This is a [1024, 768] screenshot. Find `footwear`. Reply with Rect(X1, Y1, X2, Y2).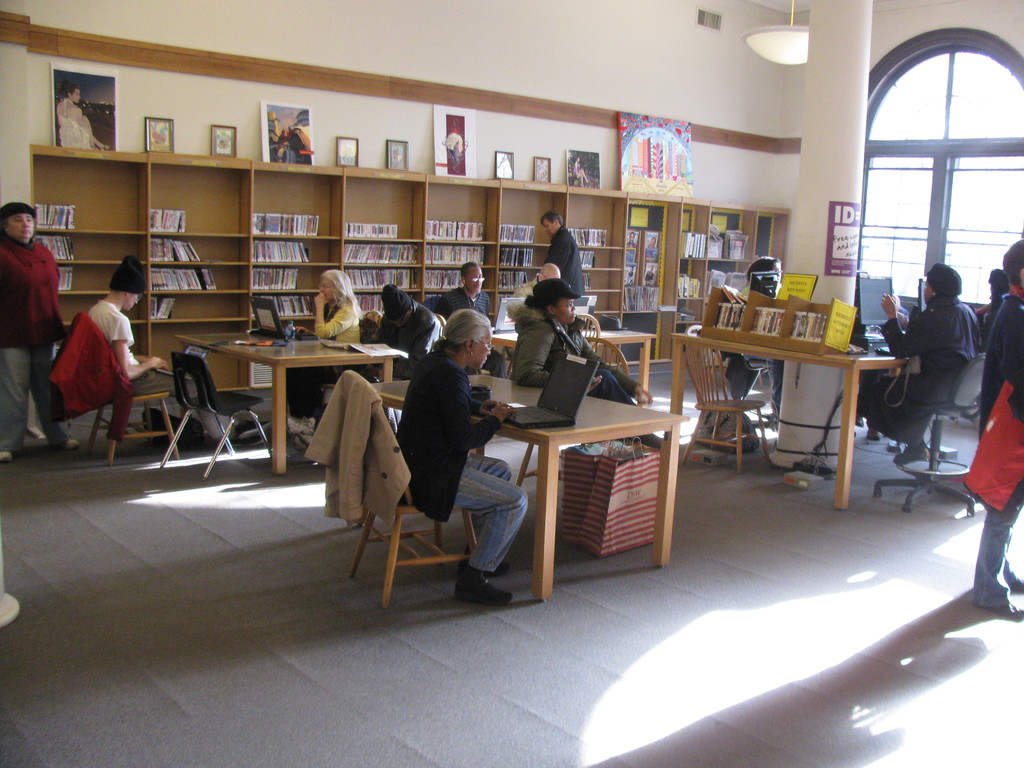
Rect(459, 559, 515, 612).
